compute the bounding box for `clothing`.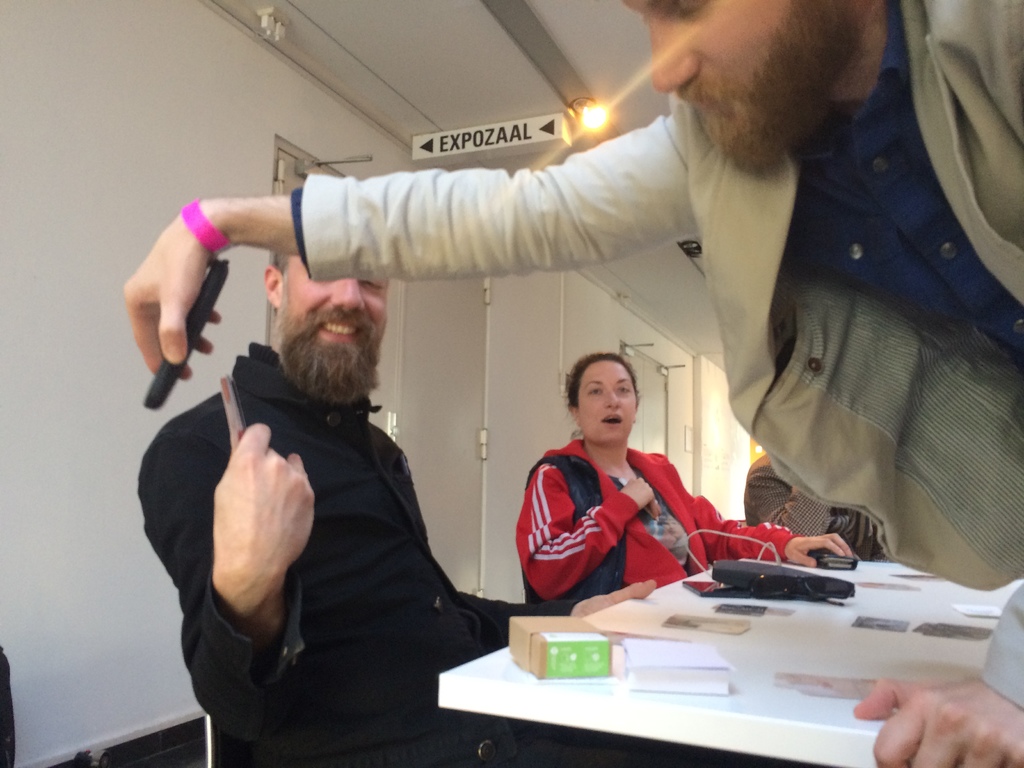
[296,0,1023,704].
